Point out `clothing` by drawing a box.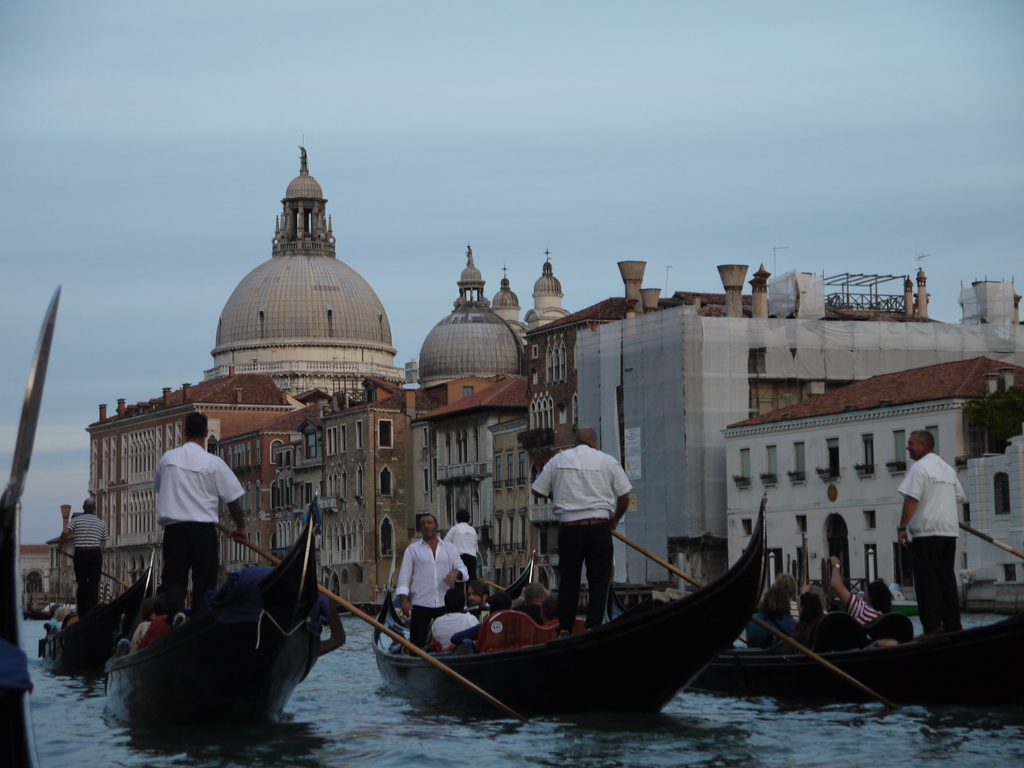
<box>440,516,483,580</box>.
